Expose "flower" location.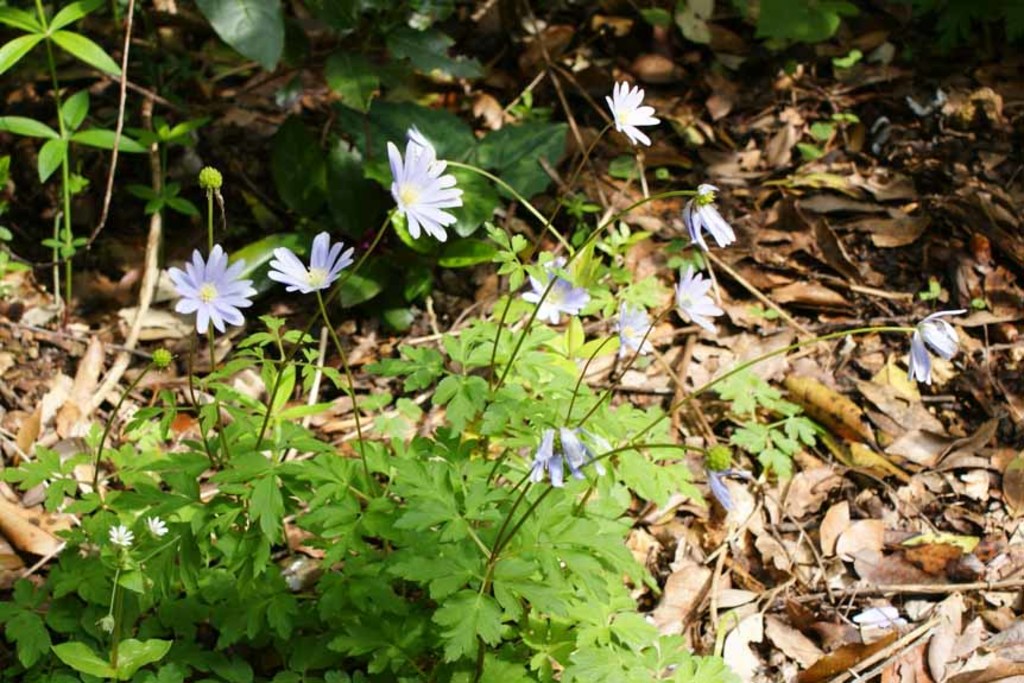
Exposed at select_region(134, 514, 158, 540).
